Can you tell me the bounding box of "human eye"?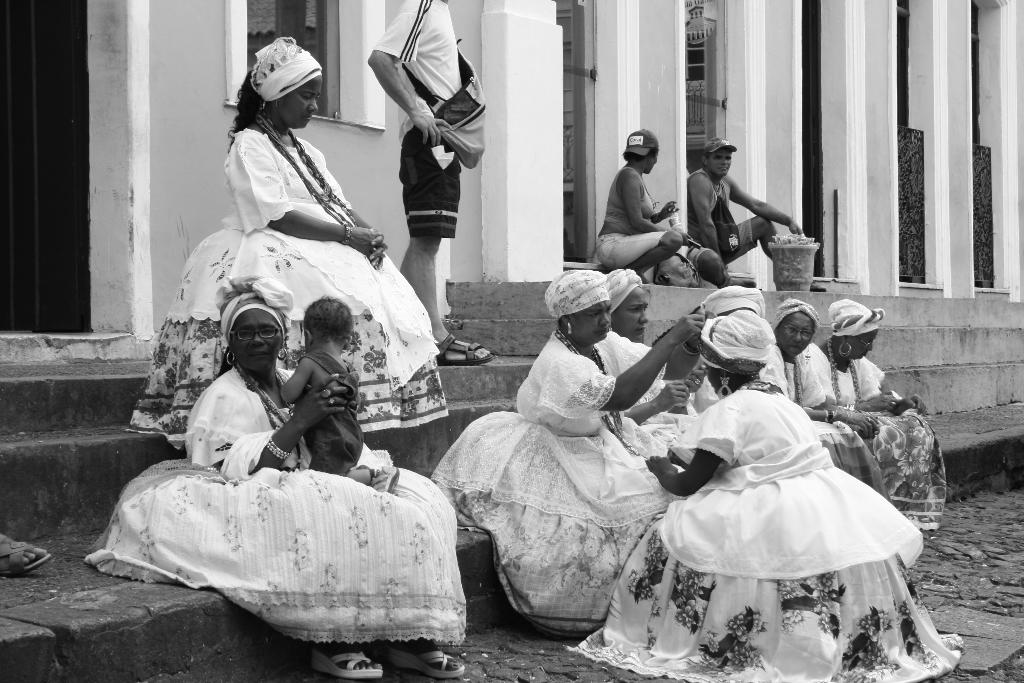
(x1=607, y1=308, x2=612, y2=315).
